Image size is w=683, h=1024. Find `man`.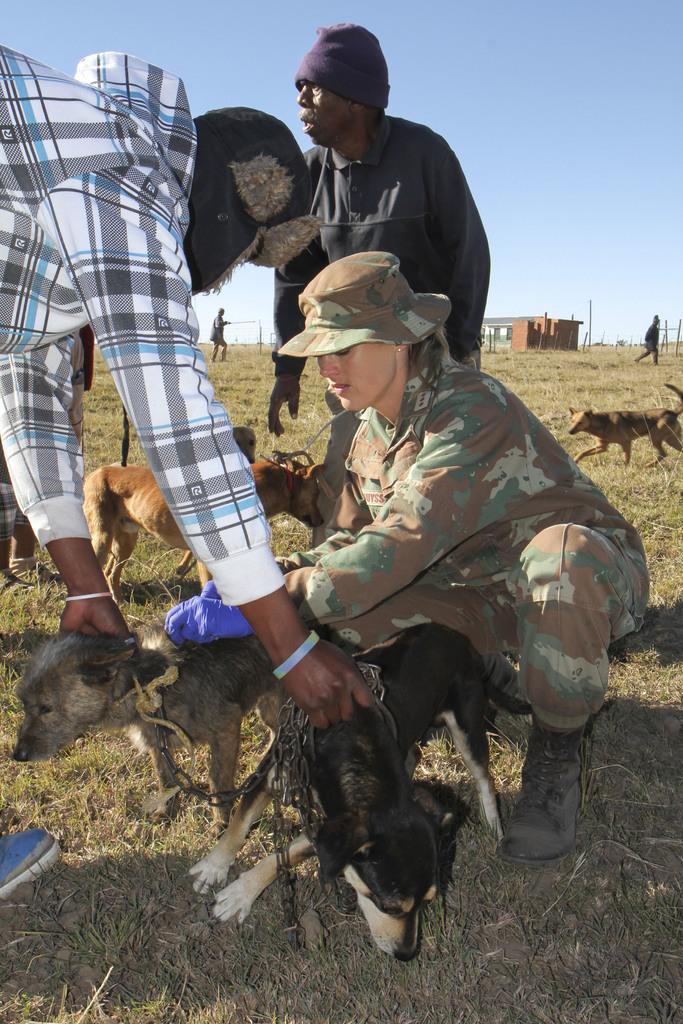
284,59,480,298.
